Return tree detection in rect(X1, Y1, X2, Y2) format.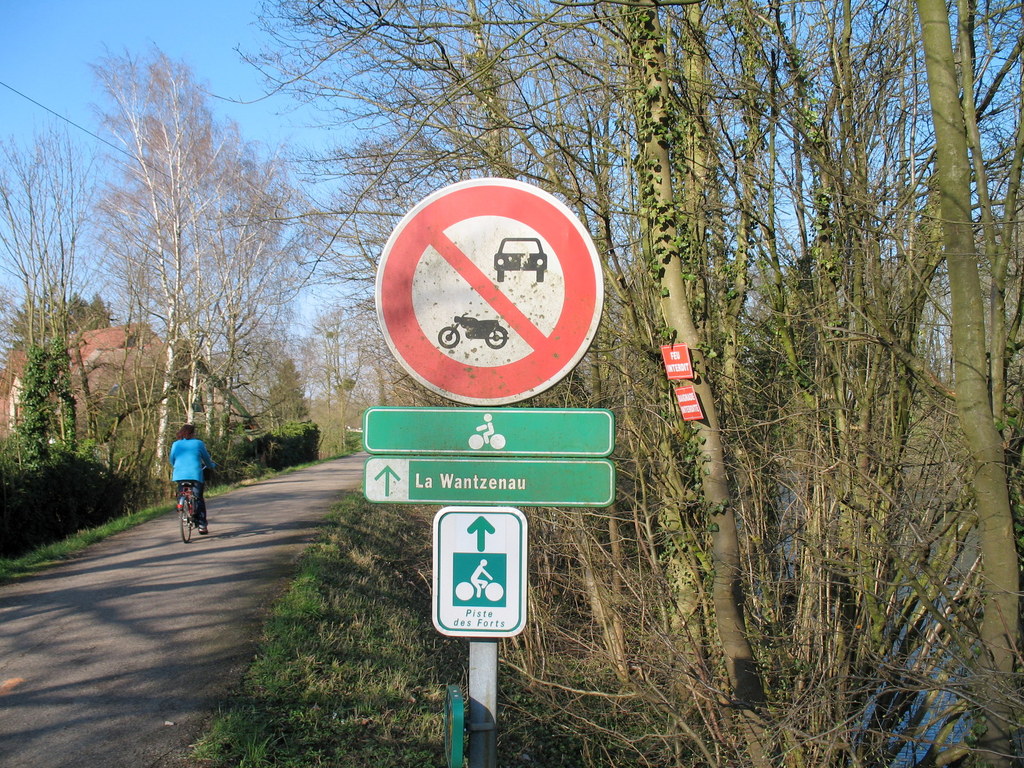
rect(328, 294, 376, 436).
